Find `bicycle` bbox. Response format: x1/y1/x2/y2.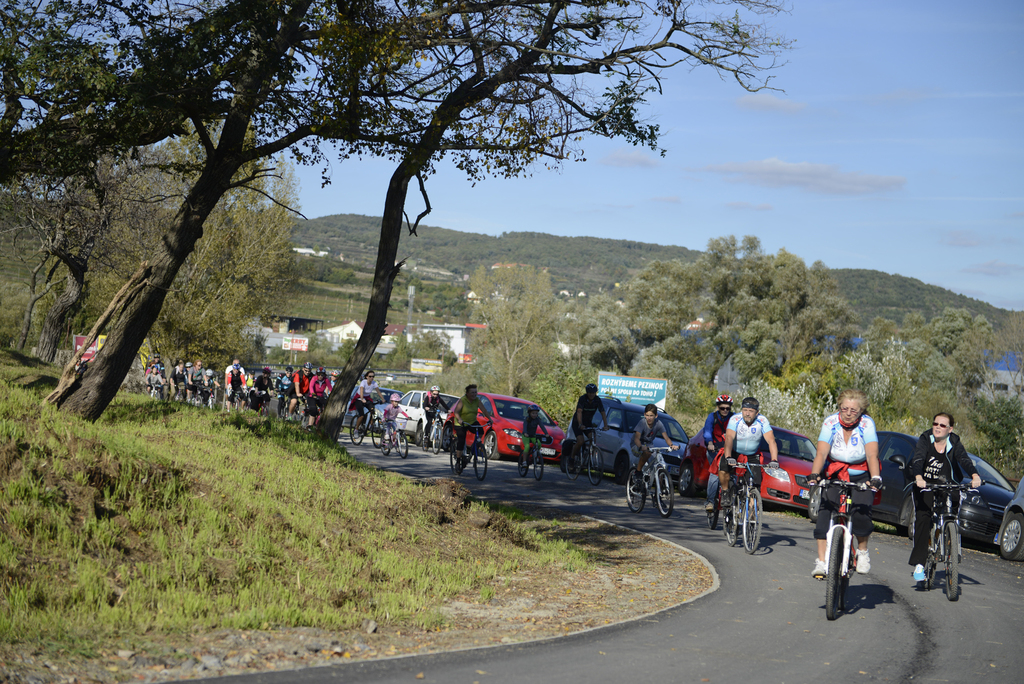
348/398/387/450.
